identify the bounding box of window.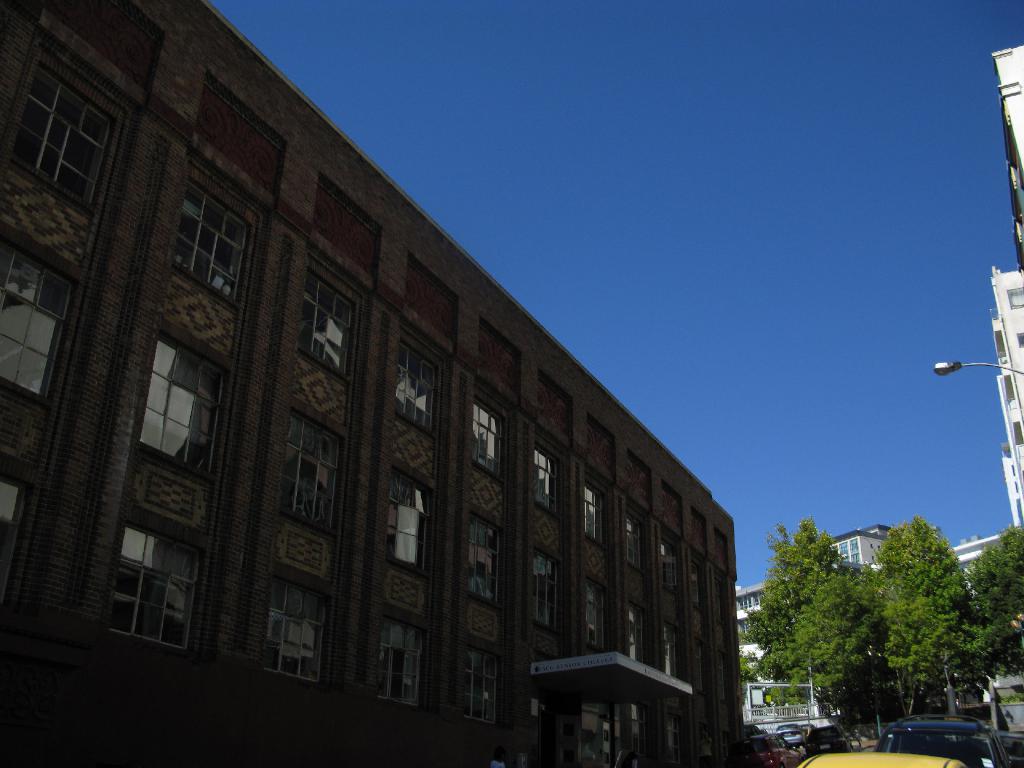
l=691, t=637, r=708, b=698.
